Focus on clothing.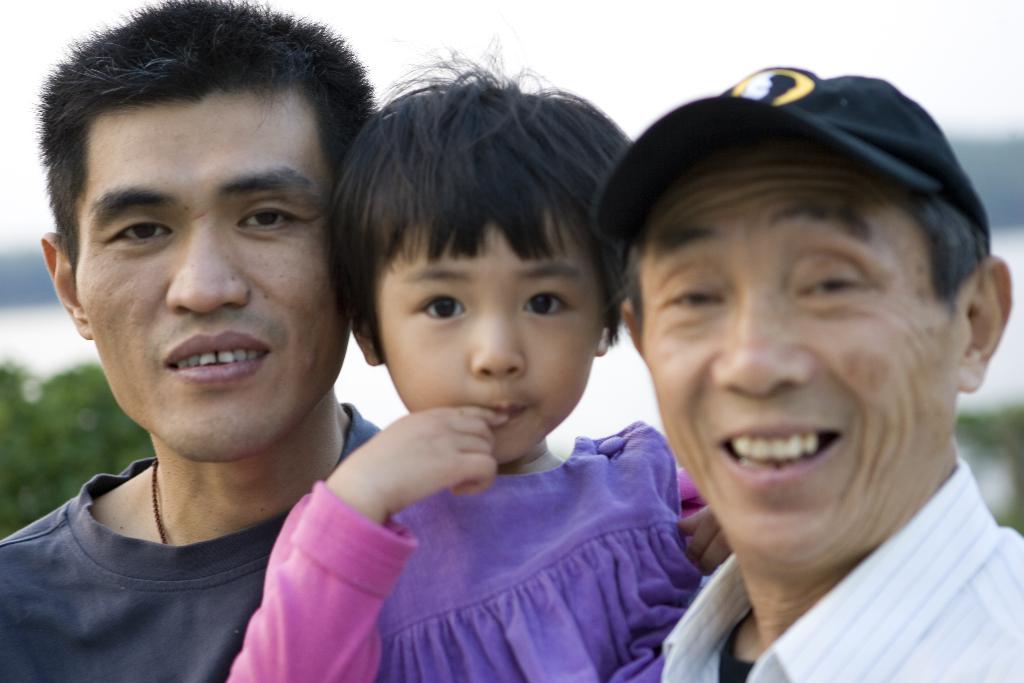
Focused at x1=659, y1=451, x2=1023, y2=682.
